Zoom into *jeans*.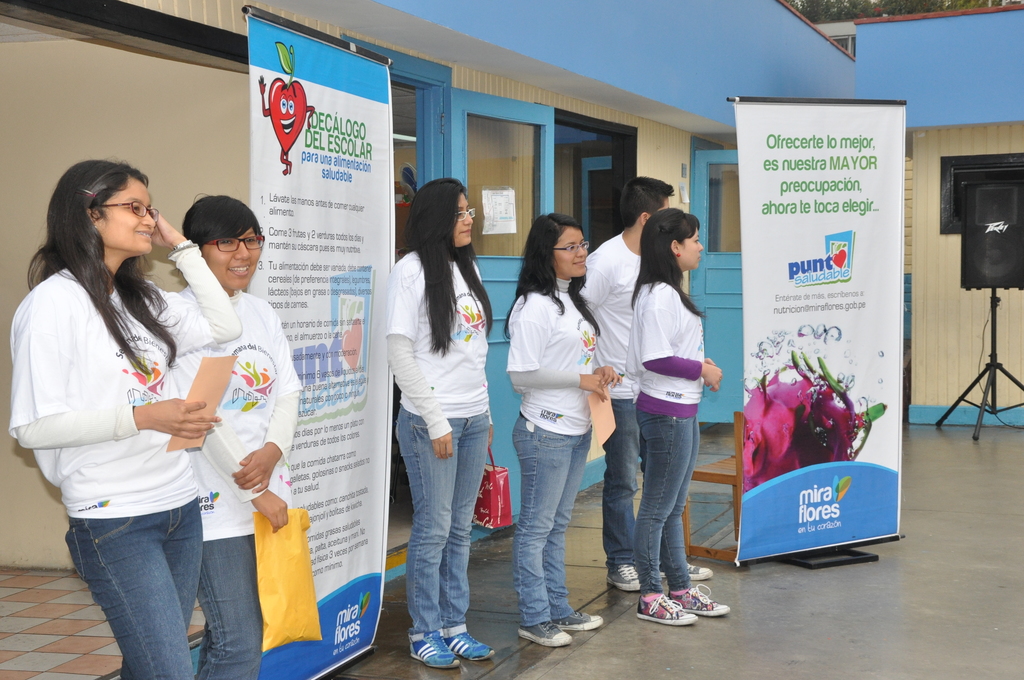
Zoom target: 604 396 645 568.
